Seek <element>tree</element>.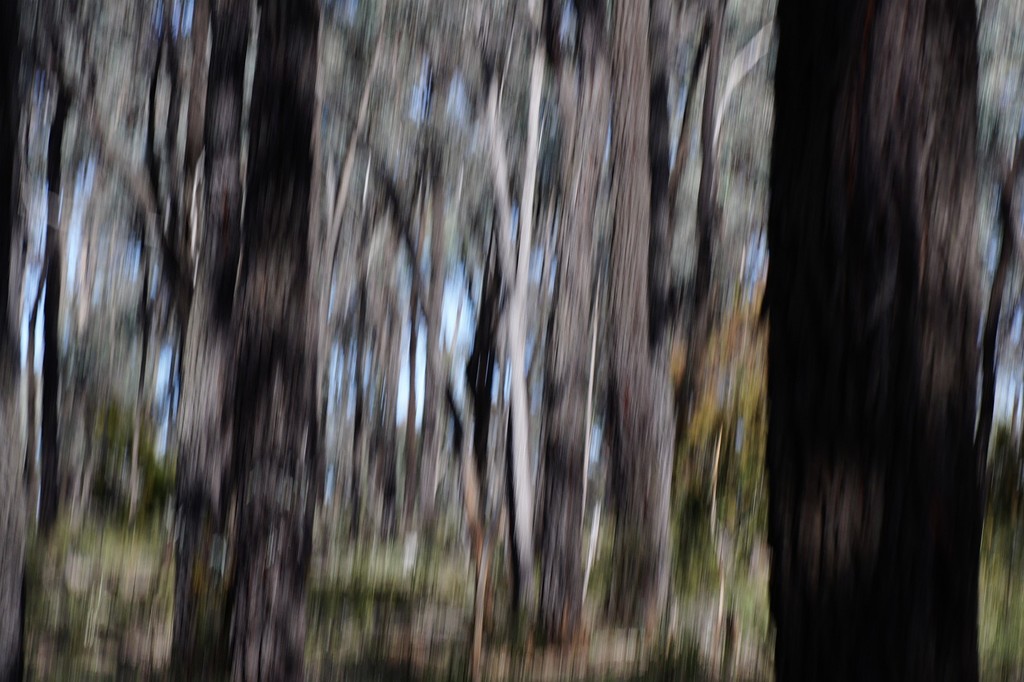
<box>770,0,1021,681</box>.
